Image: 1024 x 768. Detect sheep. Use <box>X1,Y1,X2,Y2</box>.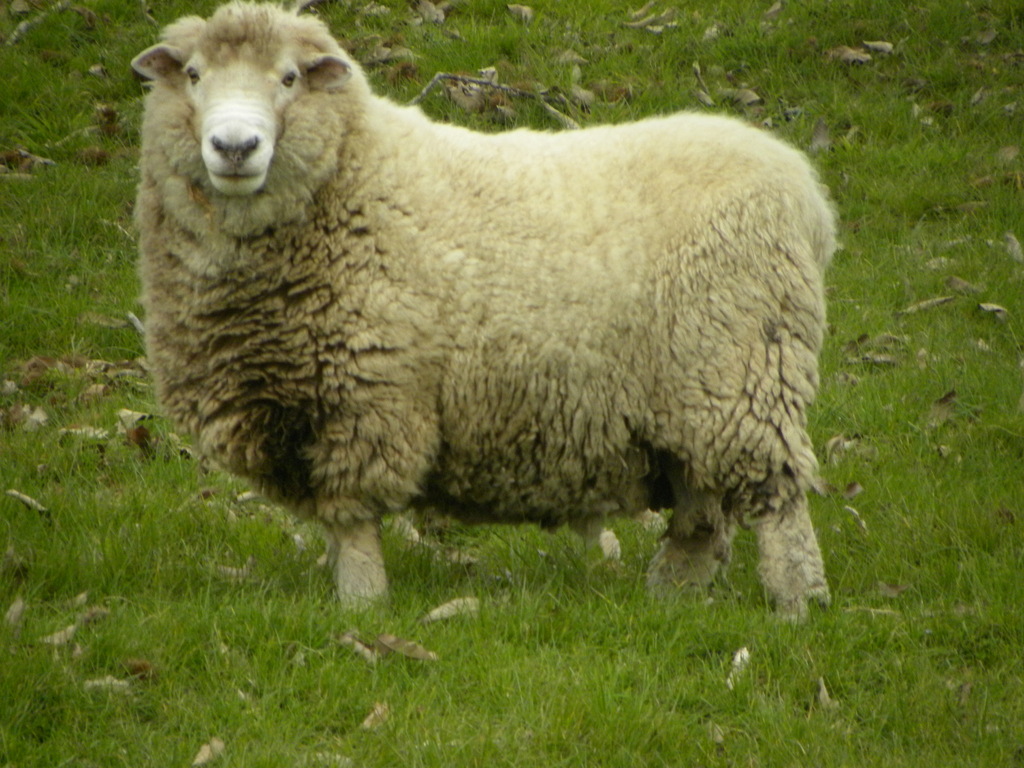
<box>129,0,837,620</box>.
